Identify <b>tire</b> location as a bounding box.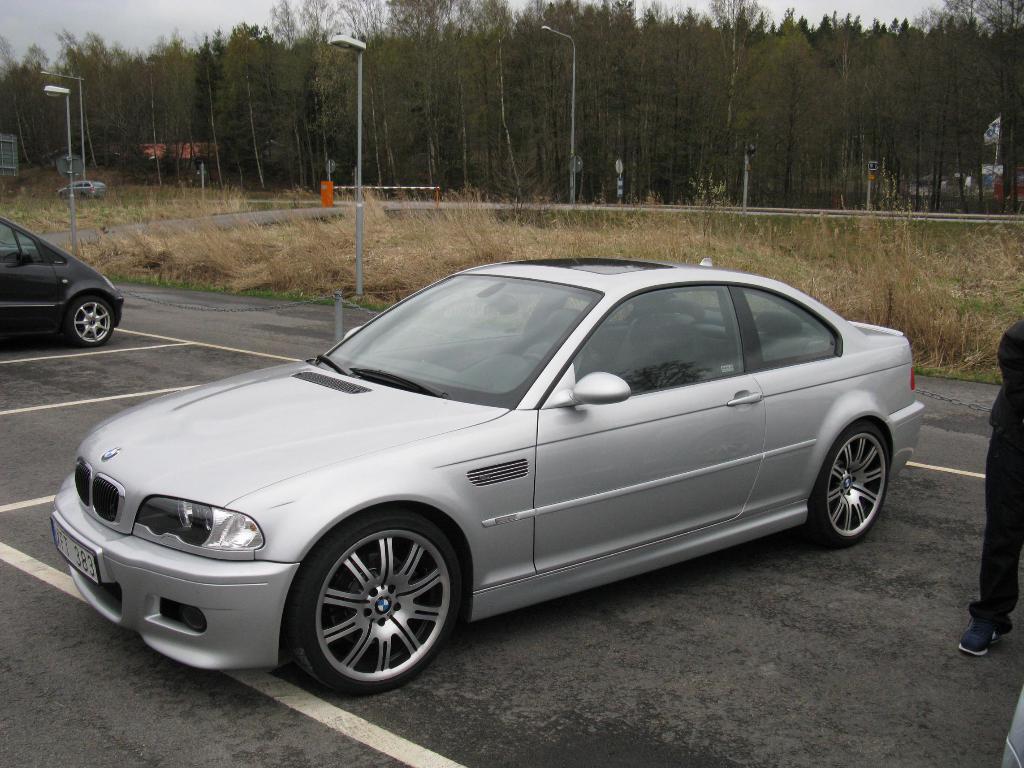
<region>67, 289, 115, 347</region>.
